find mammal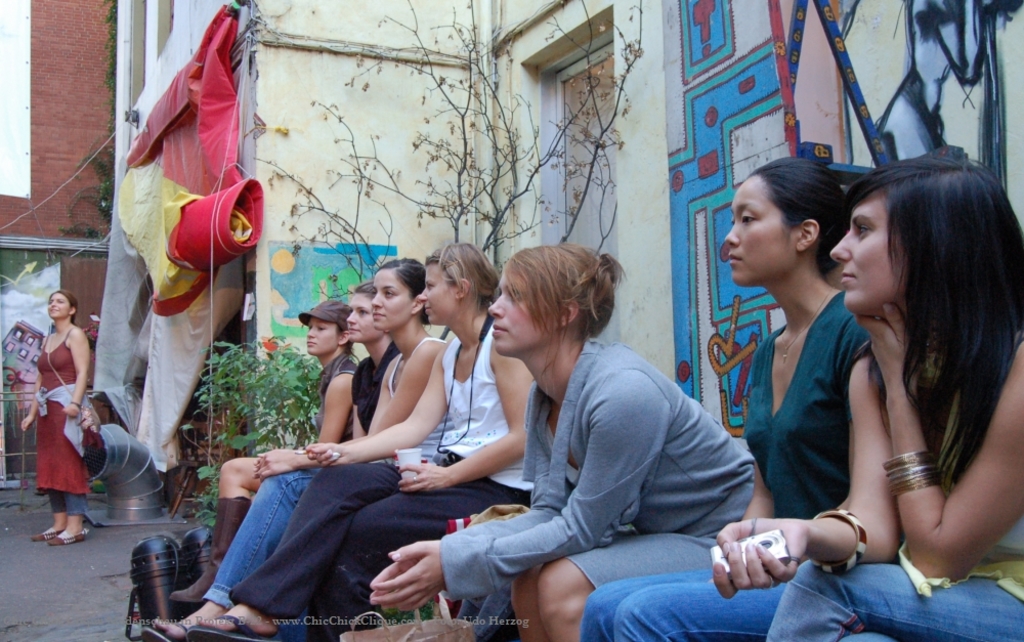
{"left": 717, "top": 162, "right": 1023, "bottom": 641}
